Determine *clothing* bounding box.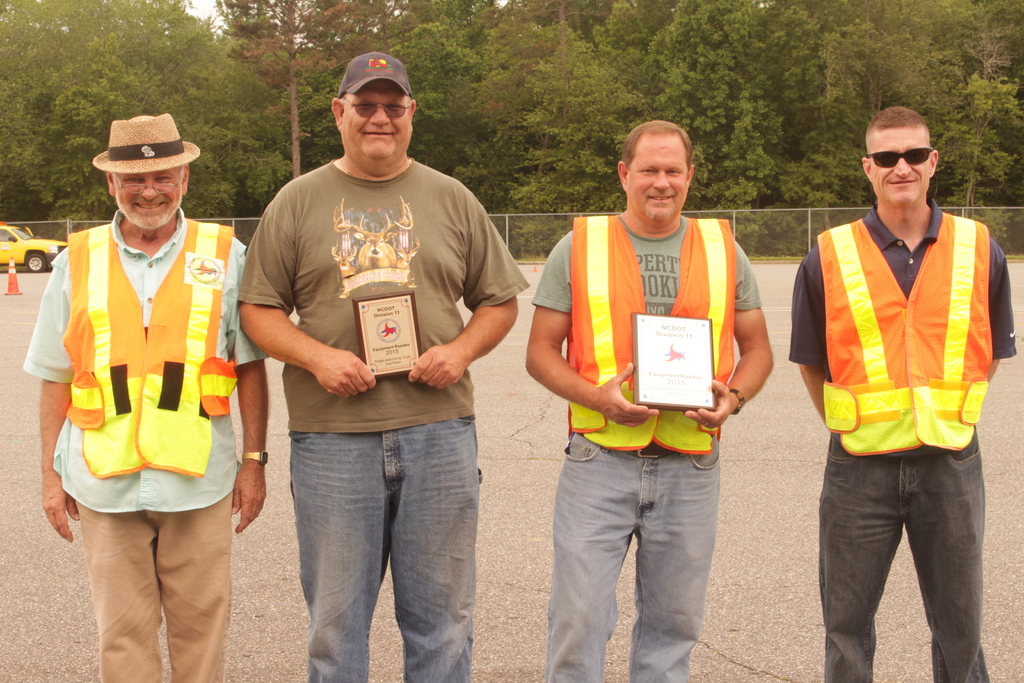
Determined: (530,208,765,682).
